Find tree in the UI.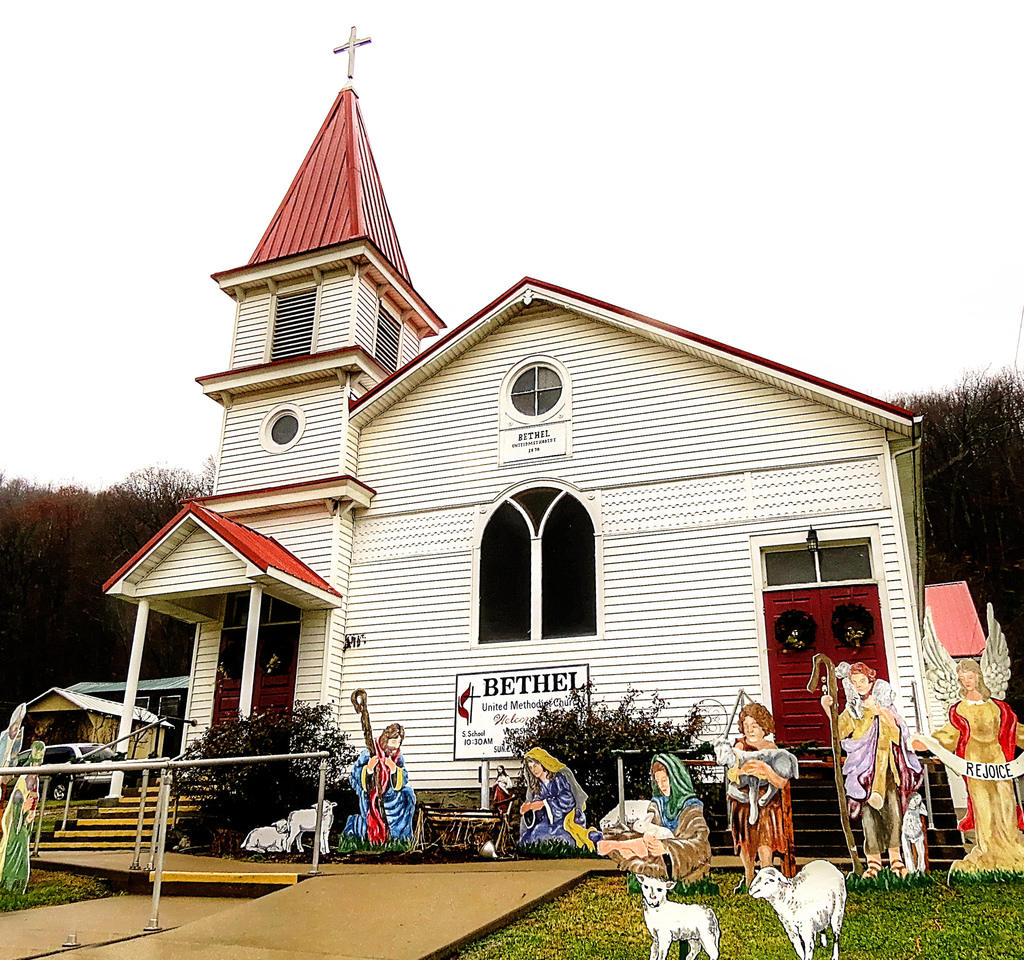
UI element at detection(887, 376, 1023, 728).
